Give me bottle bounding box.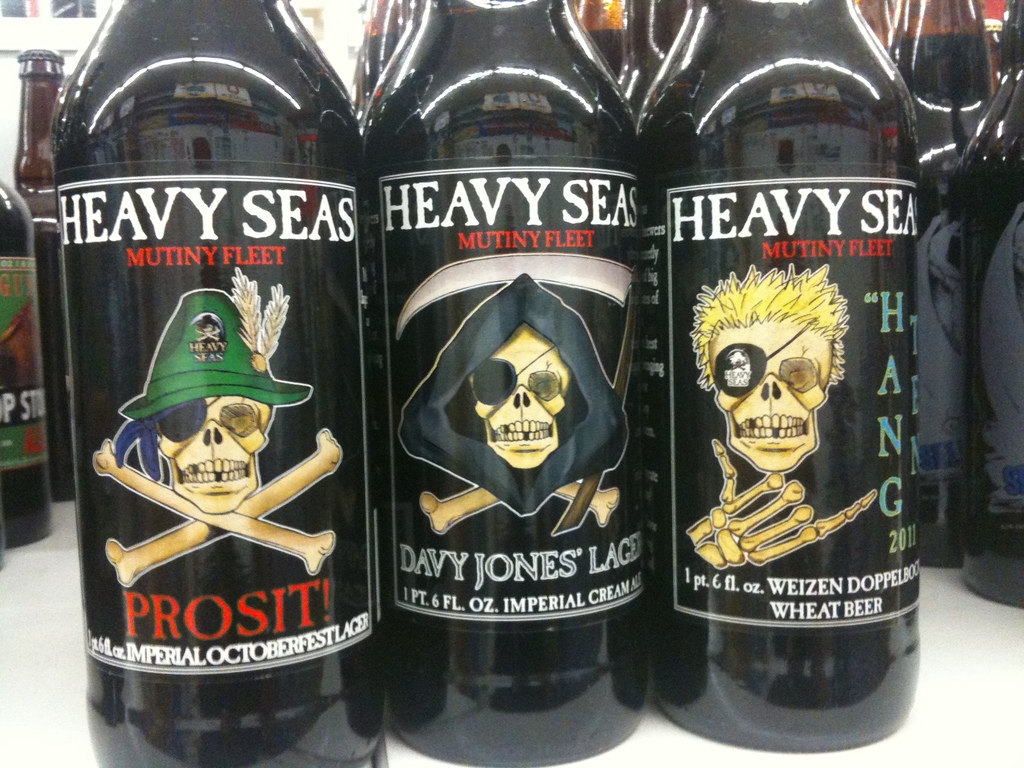
x1=0 y1=177 x2=60 y2=550.
